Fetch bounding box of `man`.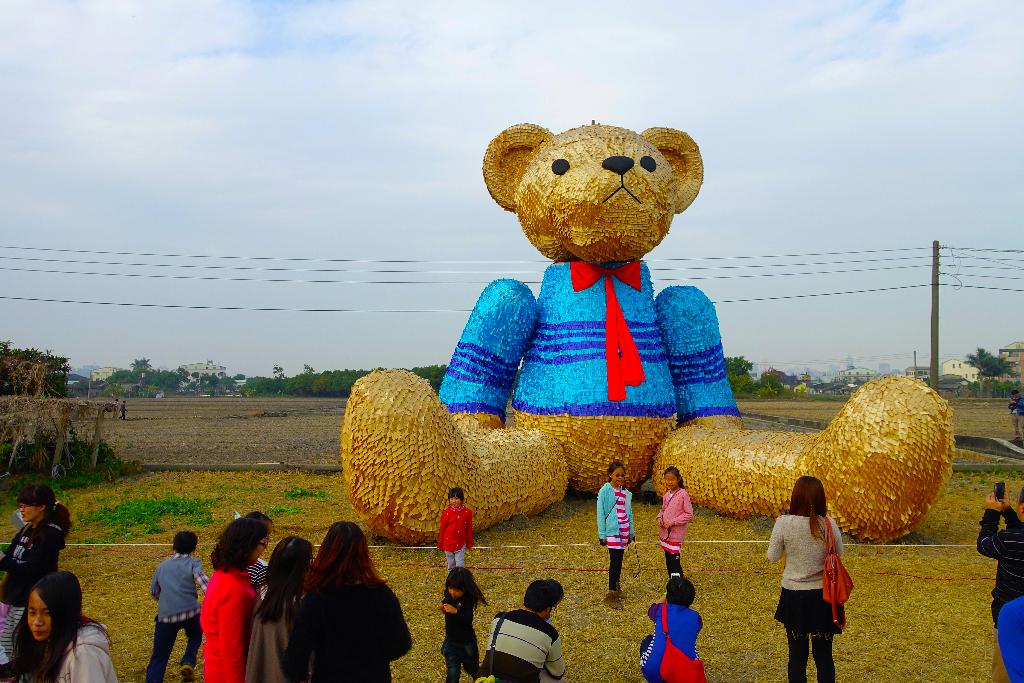
Bbox: bbox=(478, 579, 567, 682).
